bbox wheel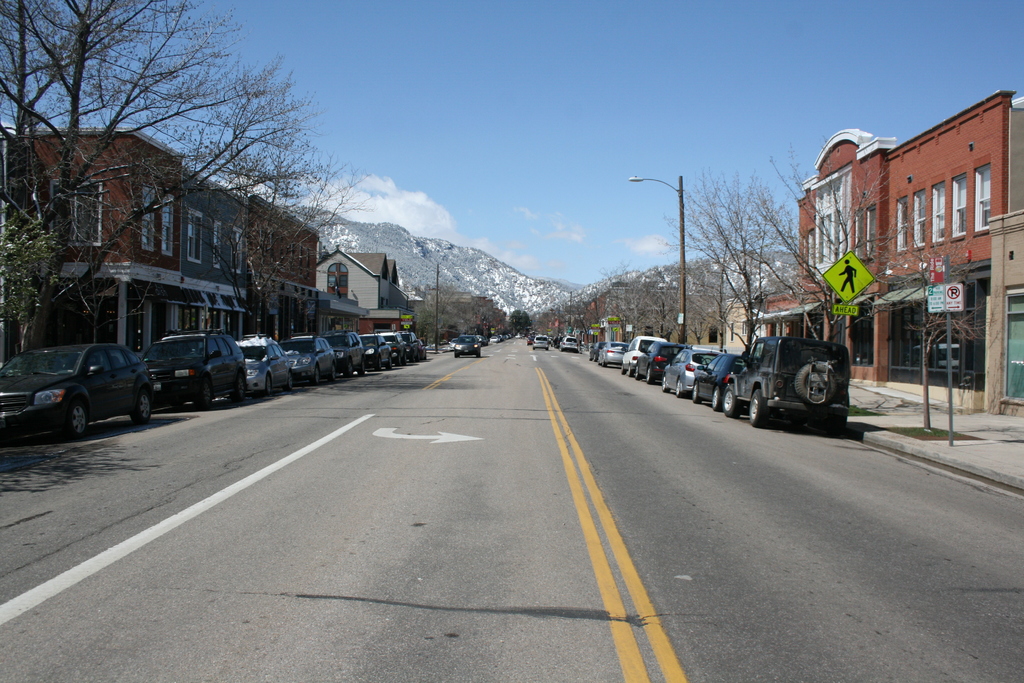
left=378, top=357, right=383, bottom=371
